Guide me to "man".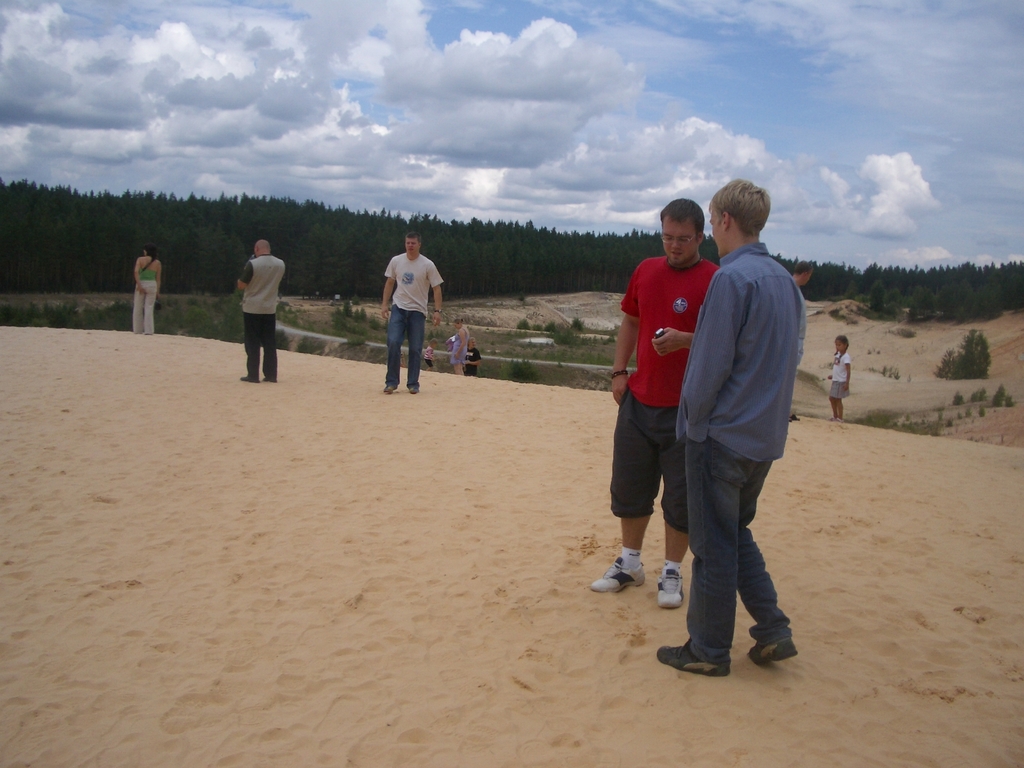
Guidance: select_region(588, 193, 716, 622).
